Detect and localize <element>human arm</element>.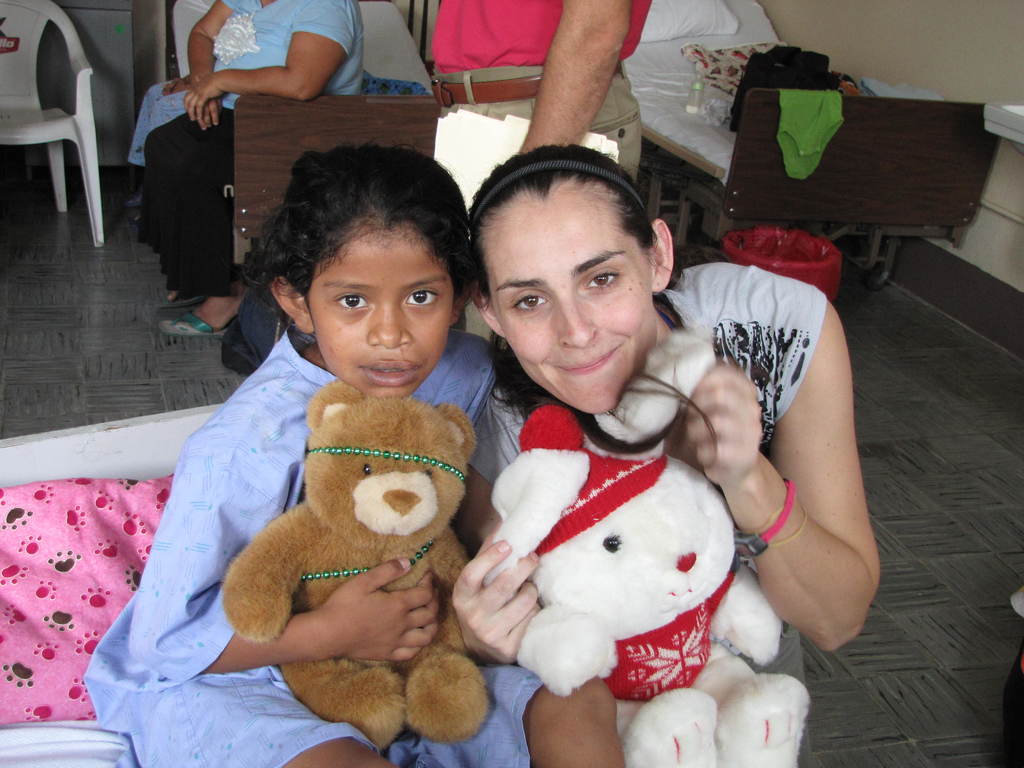
Localized at [x1=188, y1=3, x2=239, y2=135].
